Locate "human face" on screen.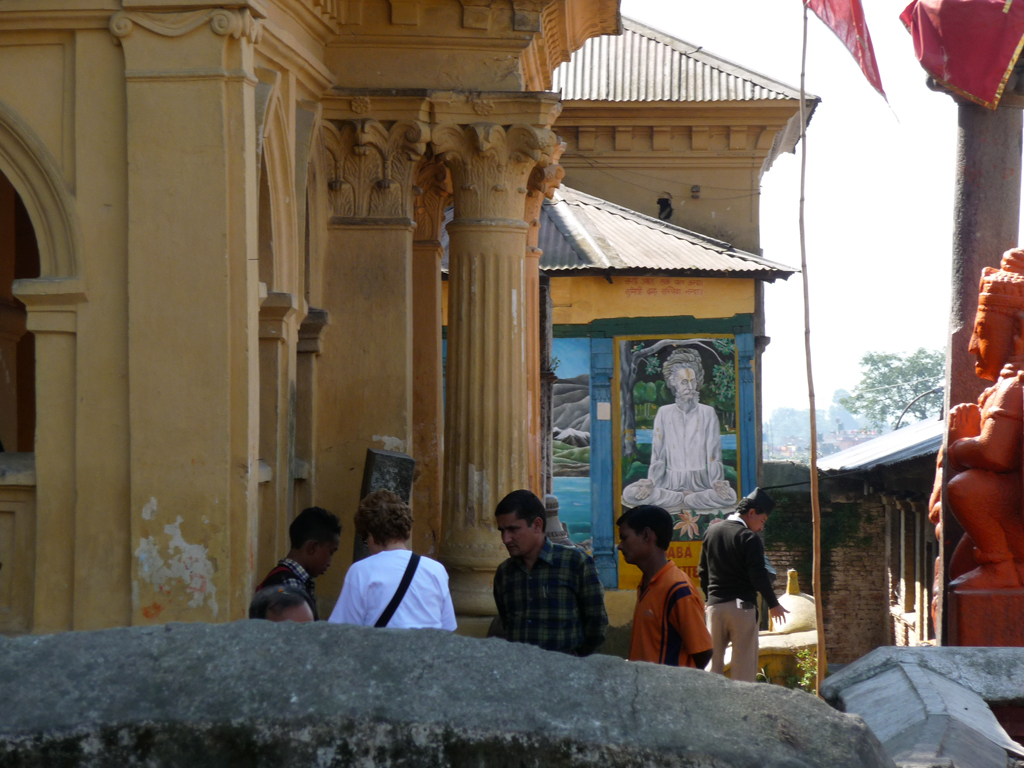
On screen at locate(614, 529, 647, 569).
